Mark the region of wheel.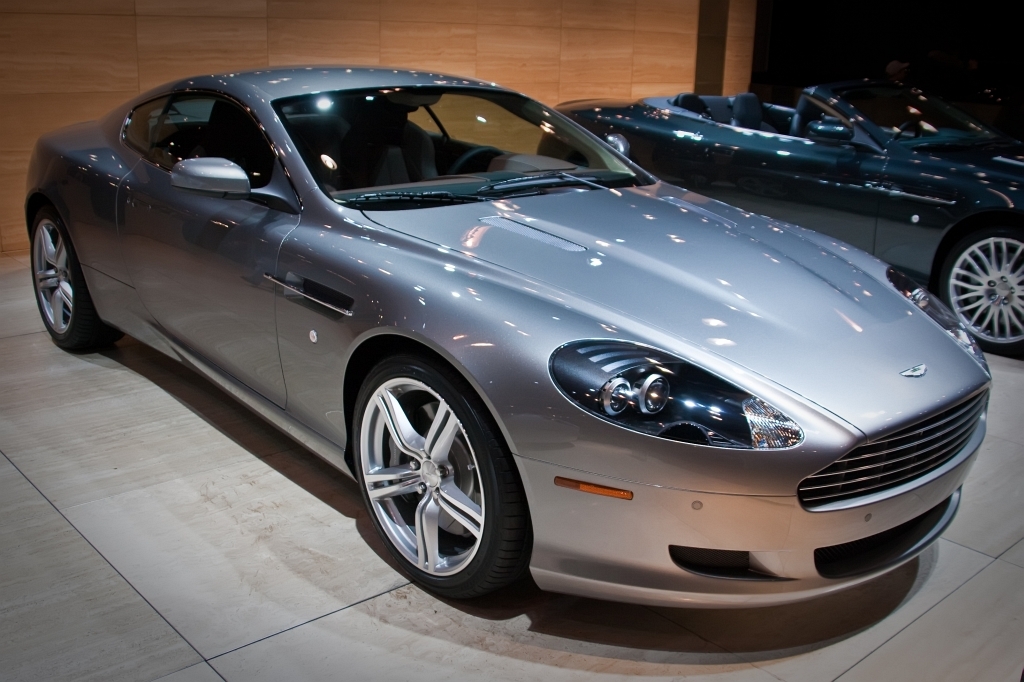
Region: (left=449, top=148, right=503, bottom=175).
